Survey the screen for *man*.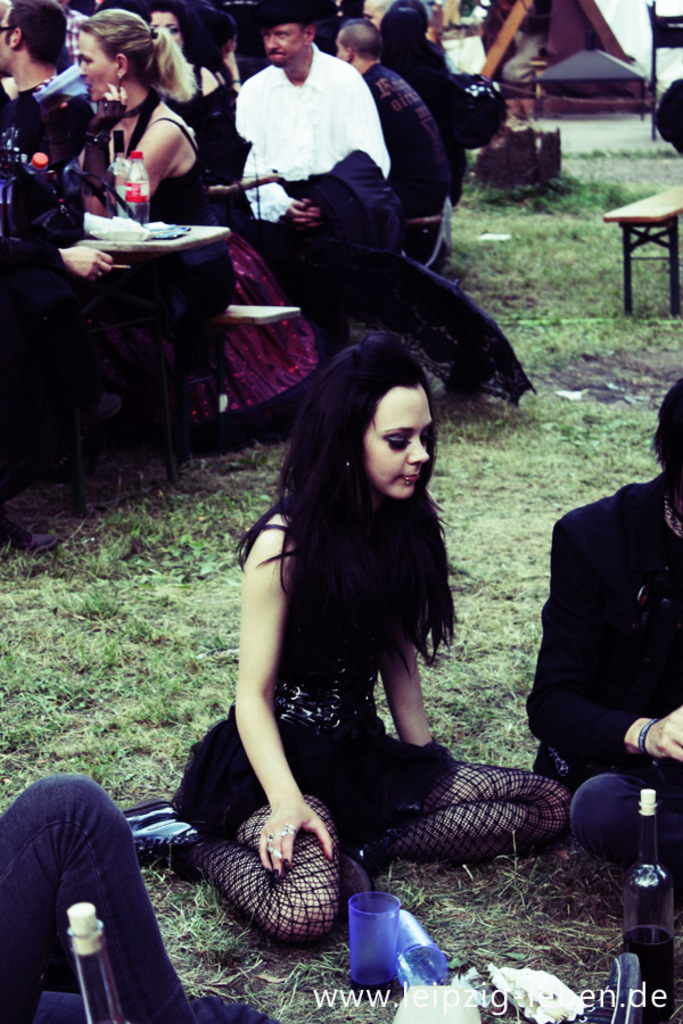
Survey found: [330, 19, 441, 198].
